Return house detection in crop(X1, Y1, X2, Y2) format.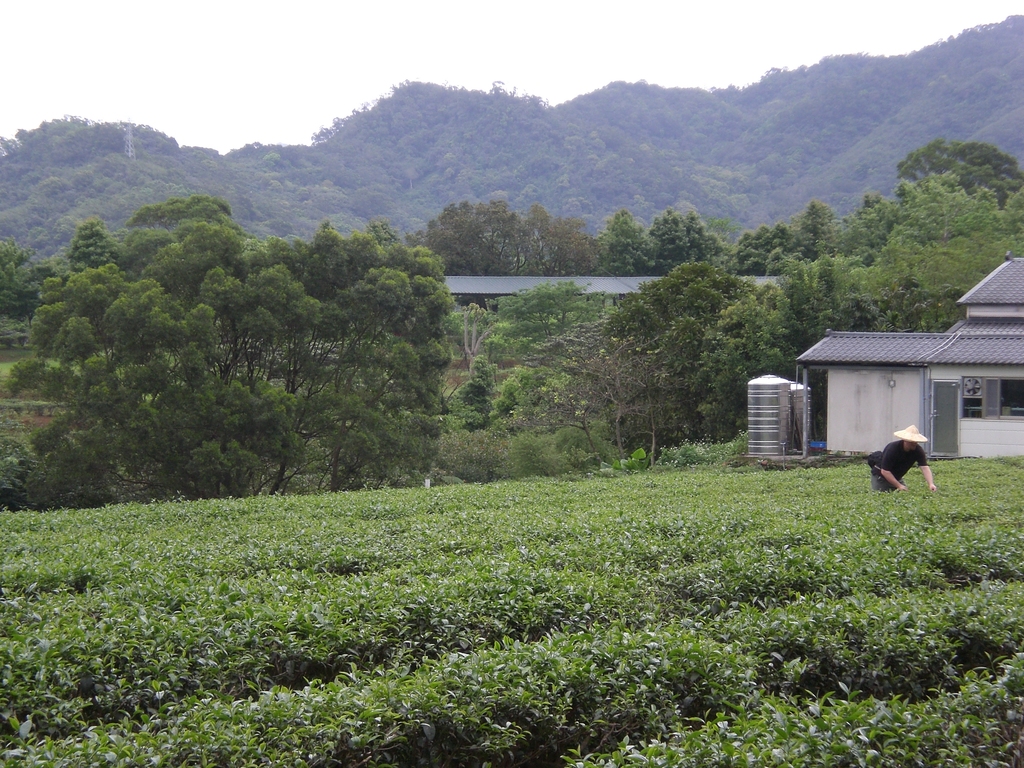
crop(778, 290, 1021, 464).
